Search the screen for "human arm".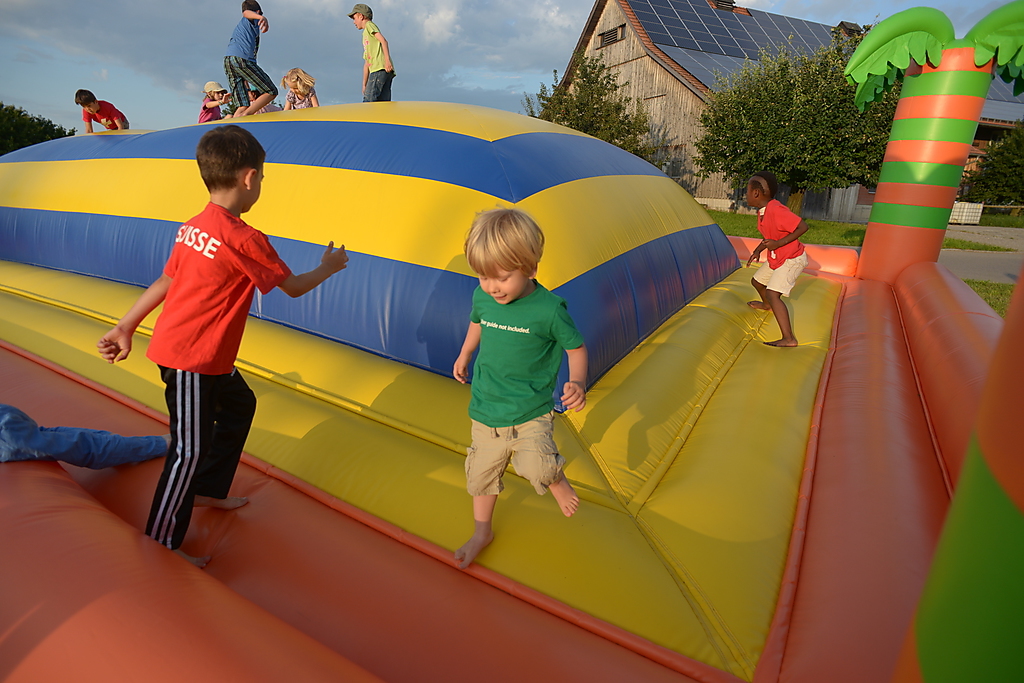
Found at 95:266:169:362.
